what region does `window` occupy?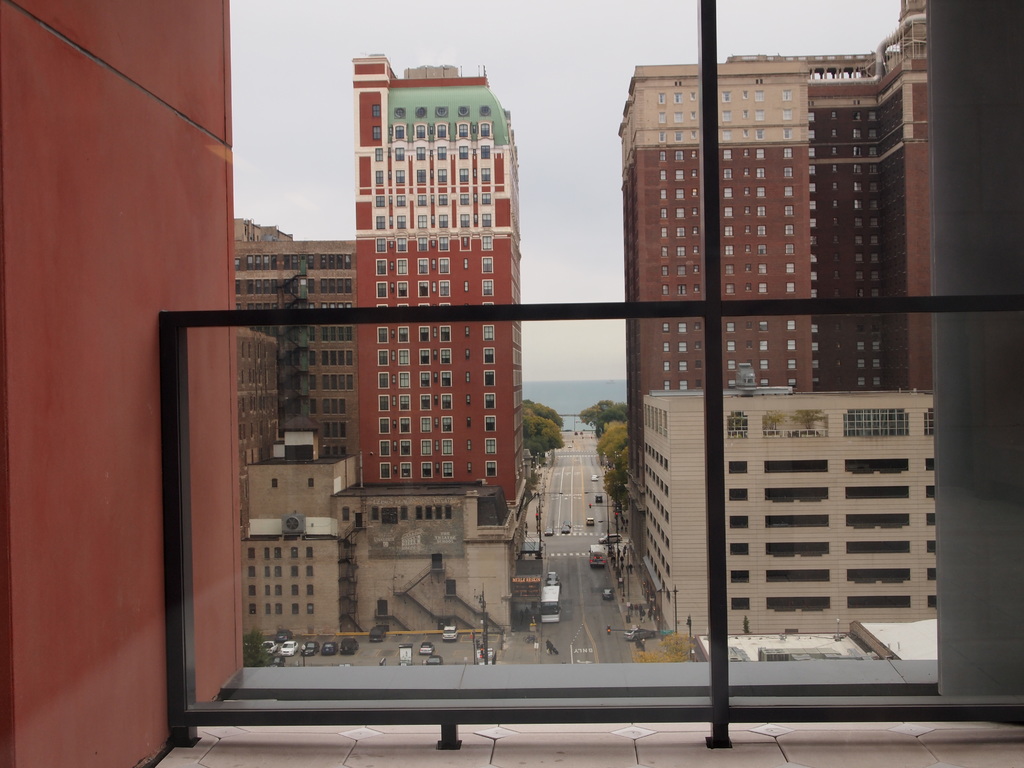
box(662, 323, 671, 337).
